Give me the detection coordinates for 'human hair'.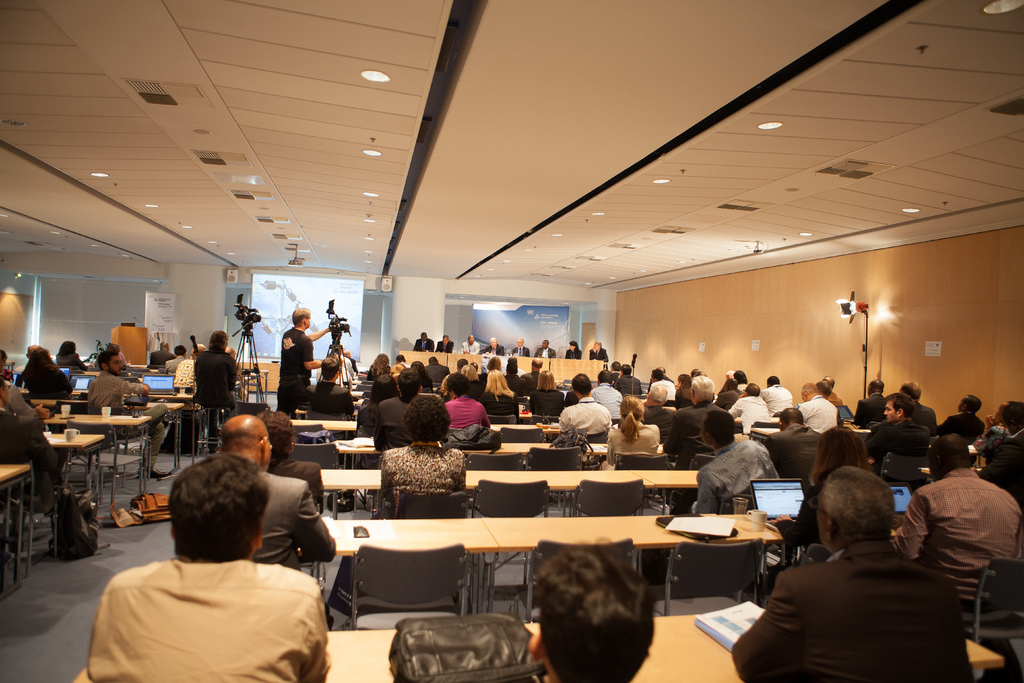
(888, 388, 916, 417).
